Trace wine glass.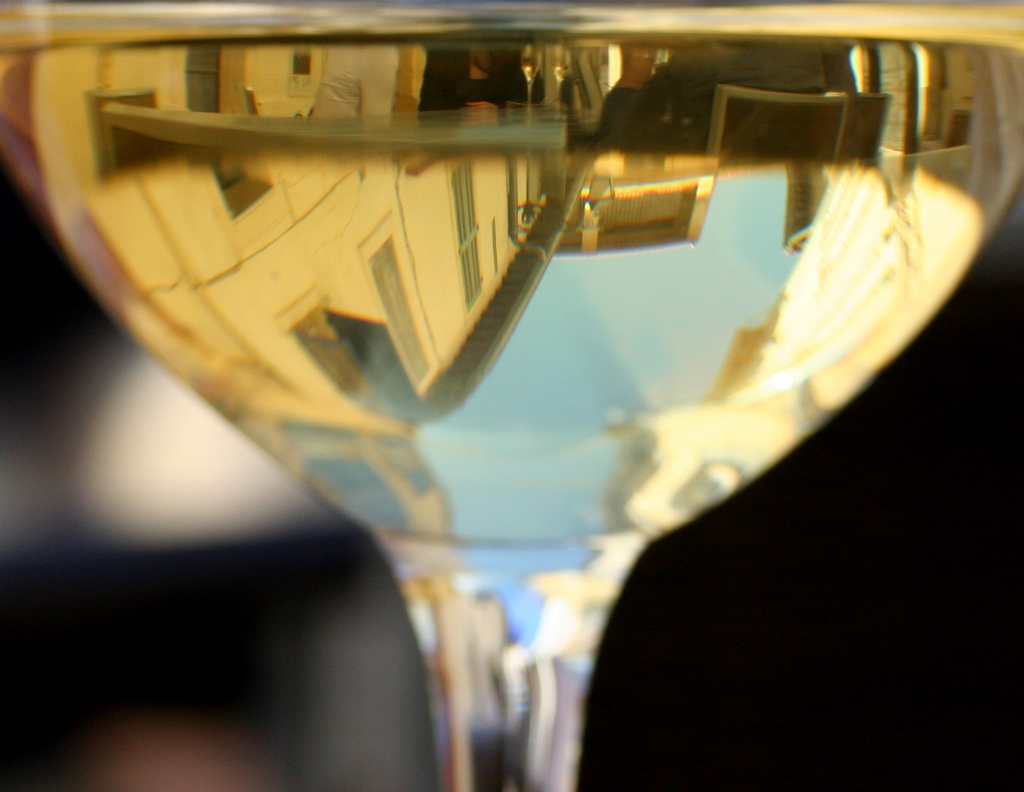
Traced to locate(2, 0, 1023, 791).
